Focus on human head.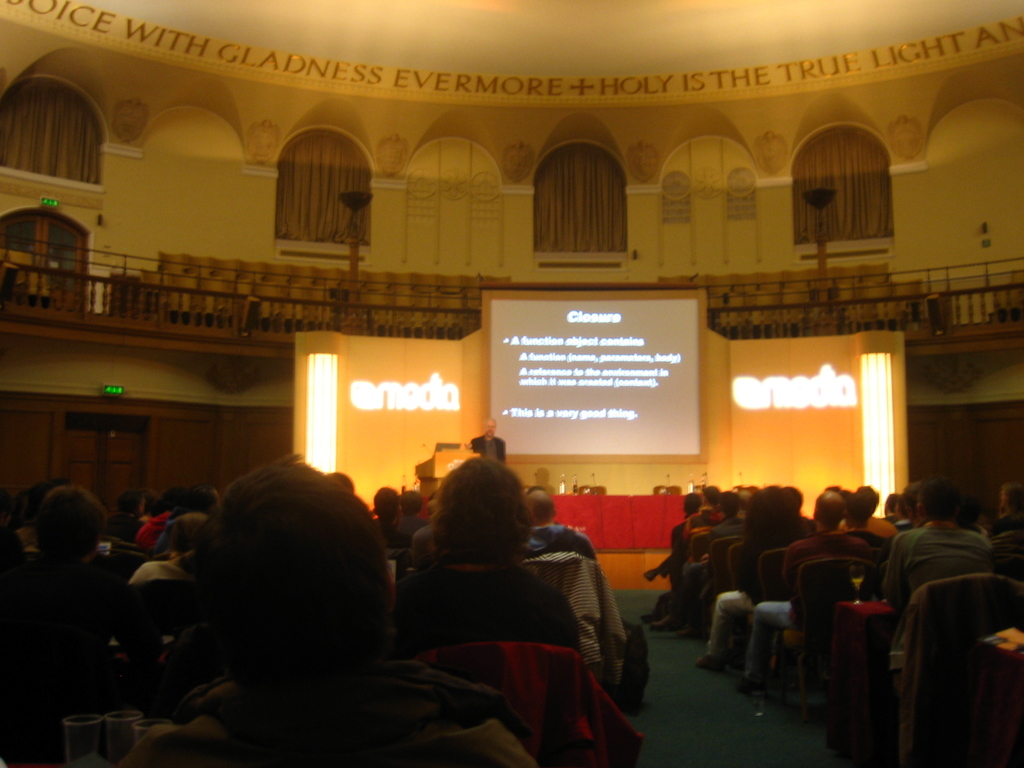
Focused at [116, 488, 145, 519].
